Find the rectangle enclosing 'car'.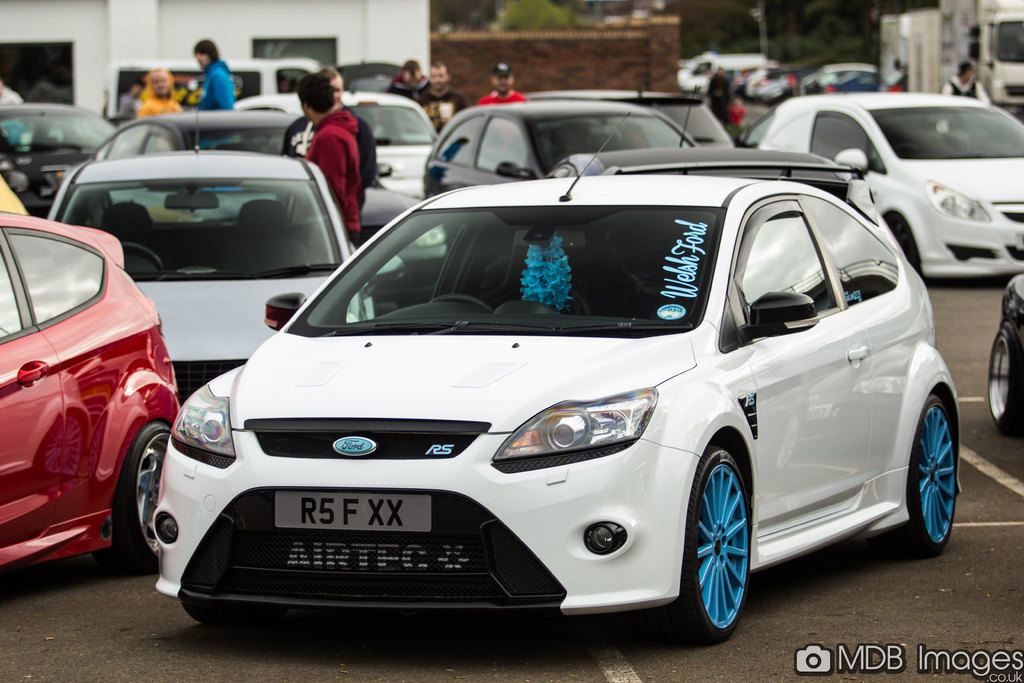
detection(426, 103, 700, 199).
